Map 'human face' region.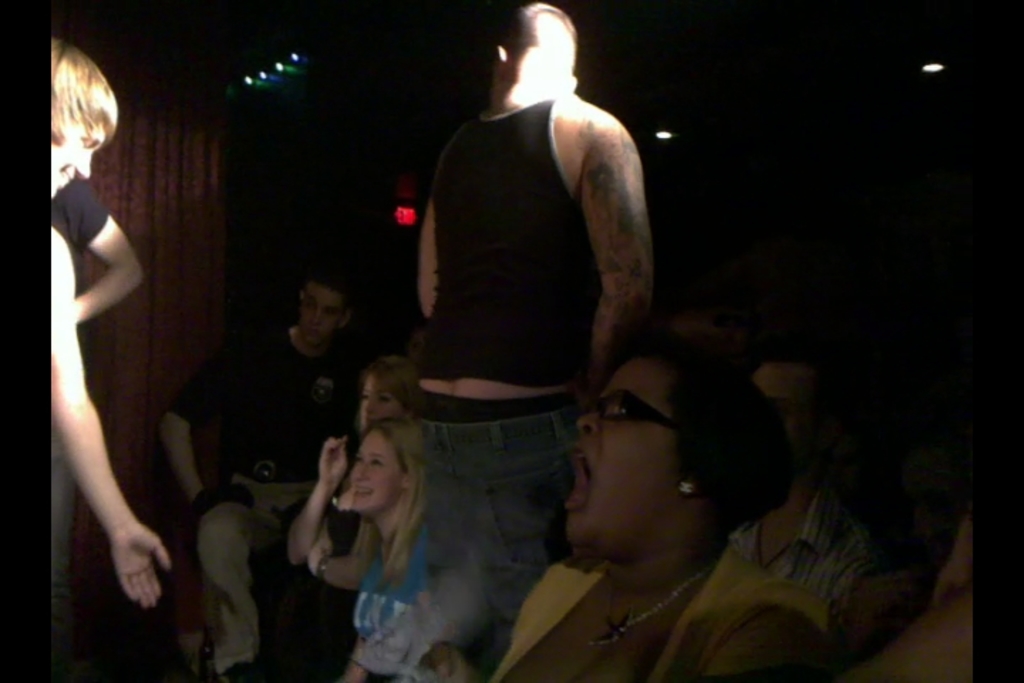
Mapped to [299,286,341,347].
